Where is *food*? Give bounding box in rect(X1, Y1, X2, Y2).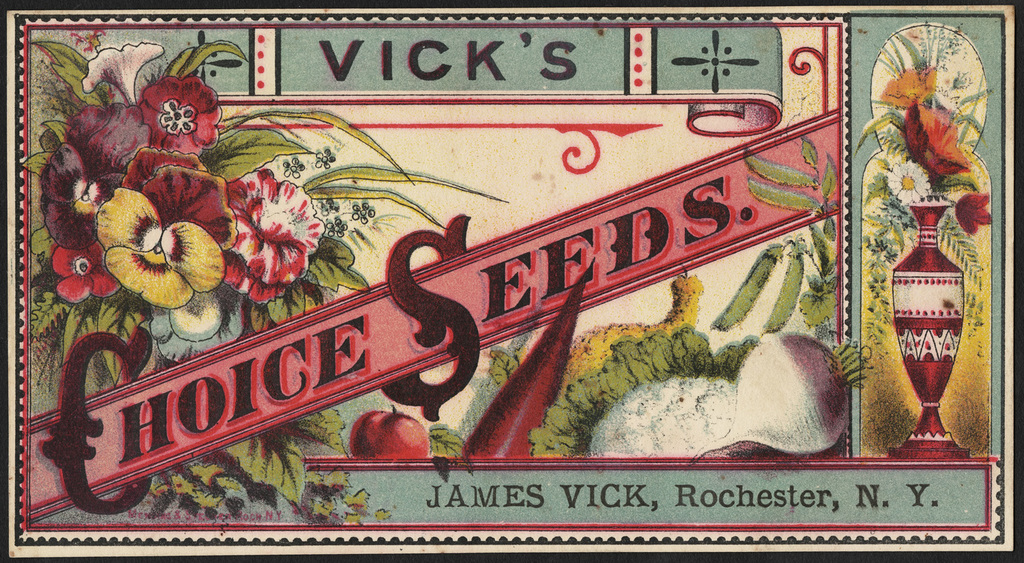
rect(347, 404, 431, 456).
